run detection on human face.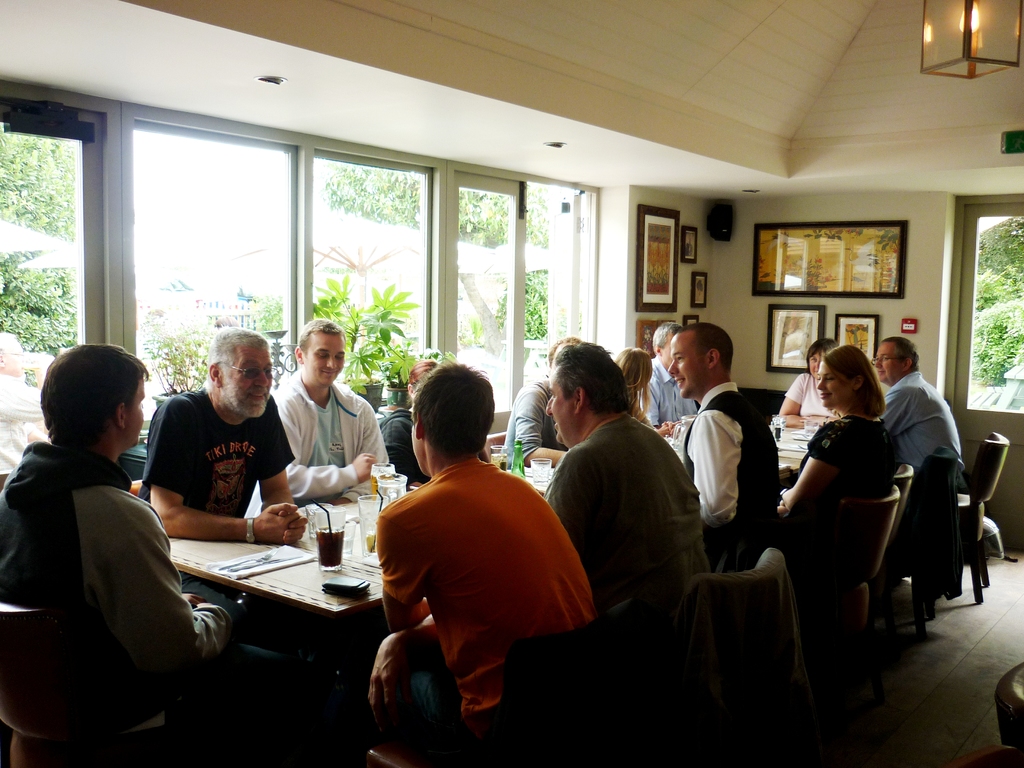
Result: (x1=127, y1=380, x2=146, y2=452).
